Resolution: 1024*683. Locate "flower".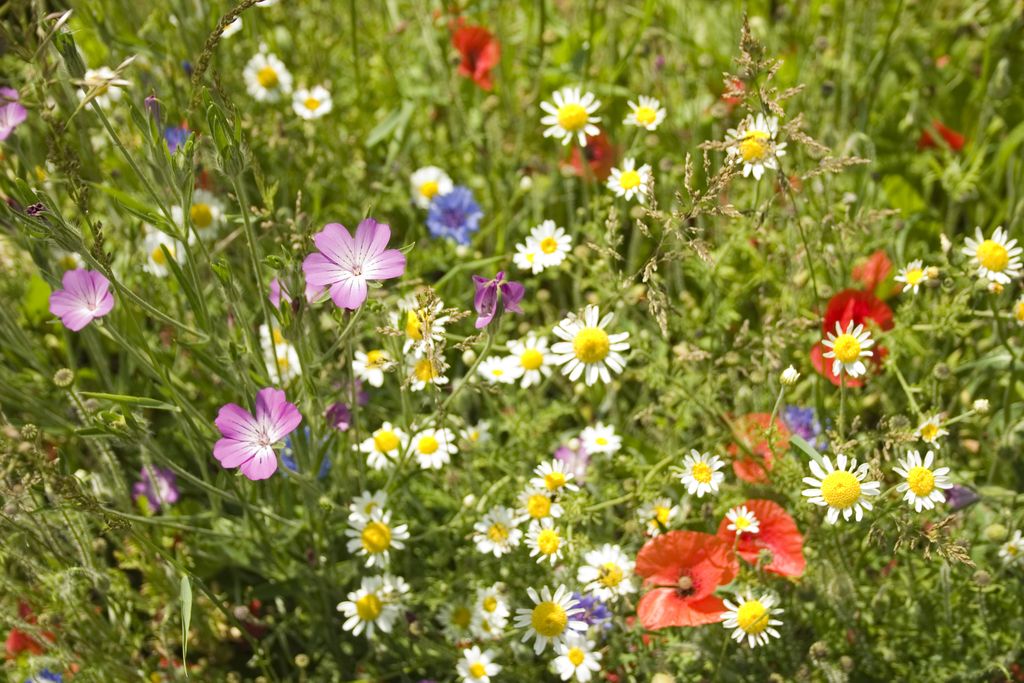
BBox(390, 292, 457, 353).
